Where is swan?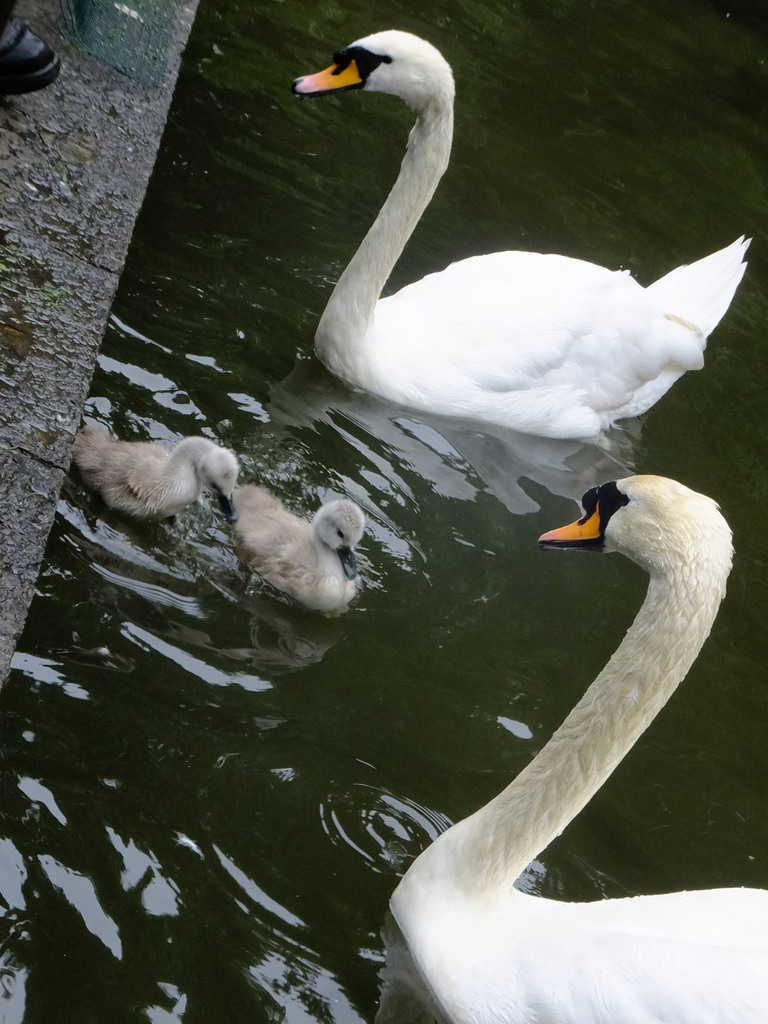
crop(282, 24, 753, 445).
